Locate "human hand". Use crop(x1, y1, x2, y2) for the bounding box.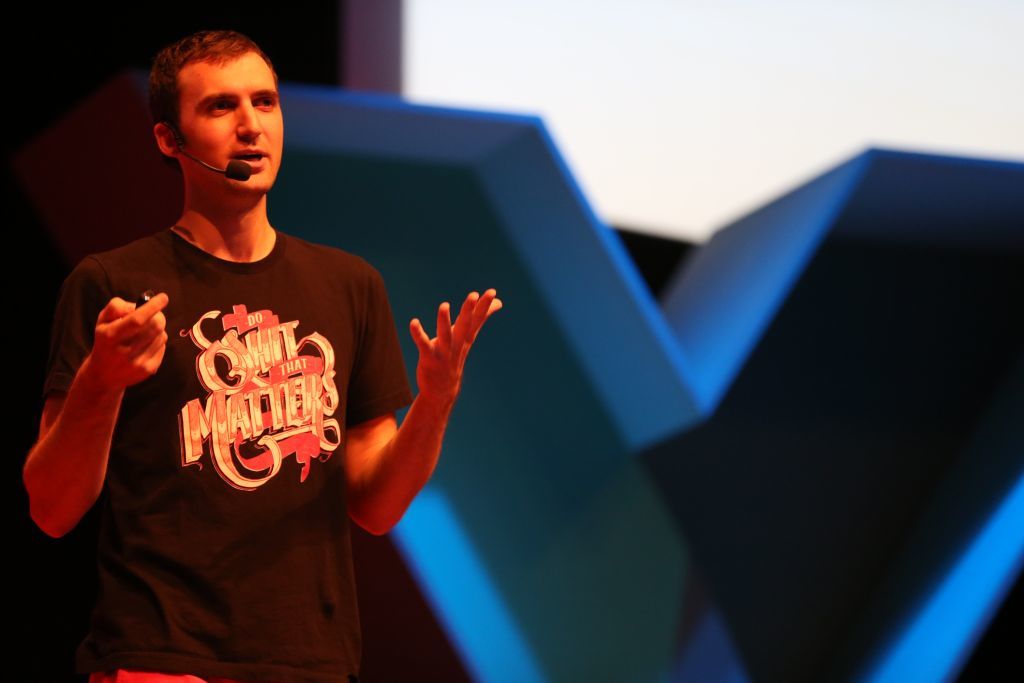
crop(88, 296, 170, 389).
